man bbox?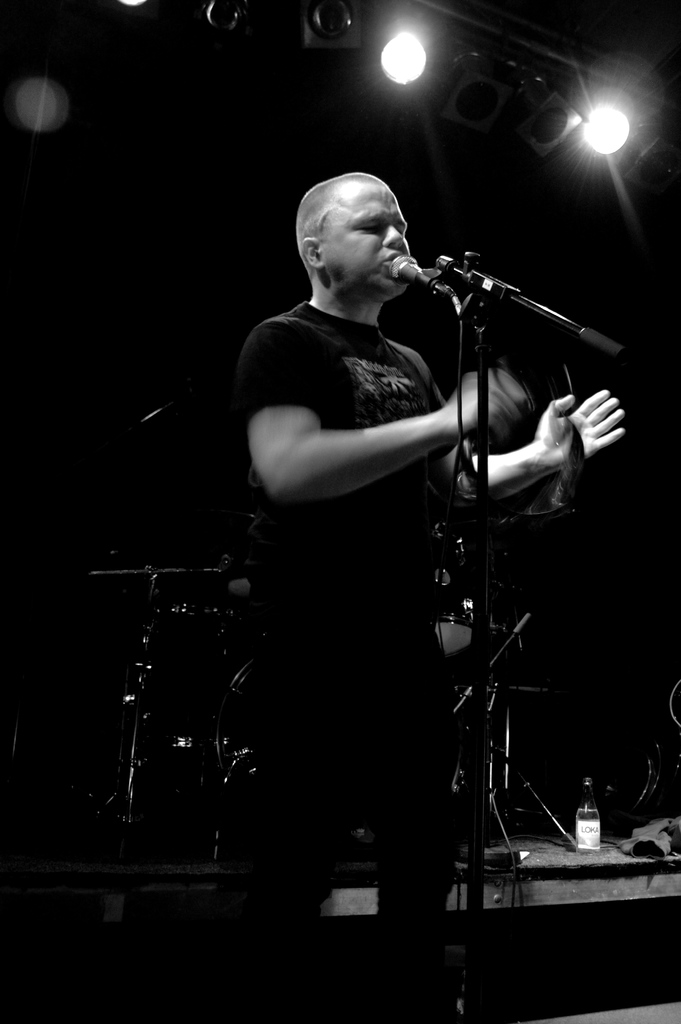
178, 131, 603, 911
